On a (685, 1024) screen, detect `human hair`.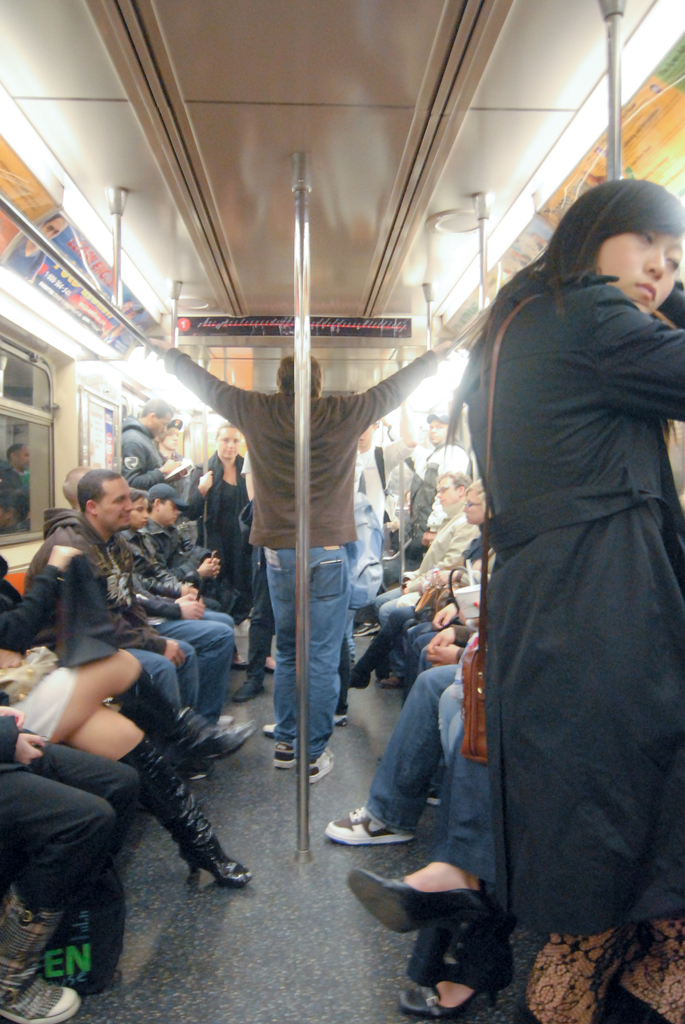
150,424,181,445.
